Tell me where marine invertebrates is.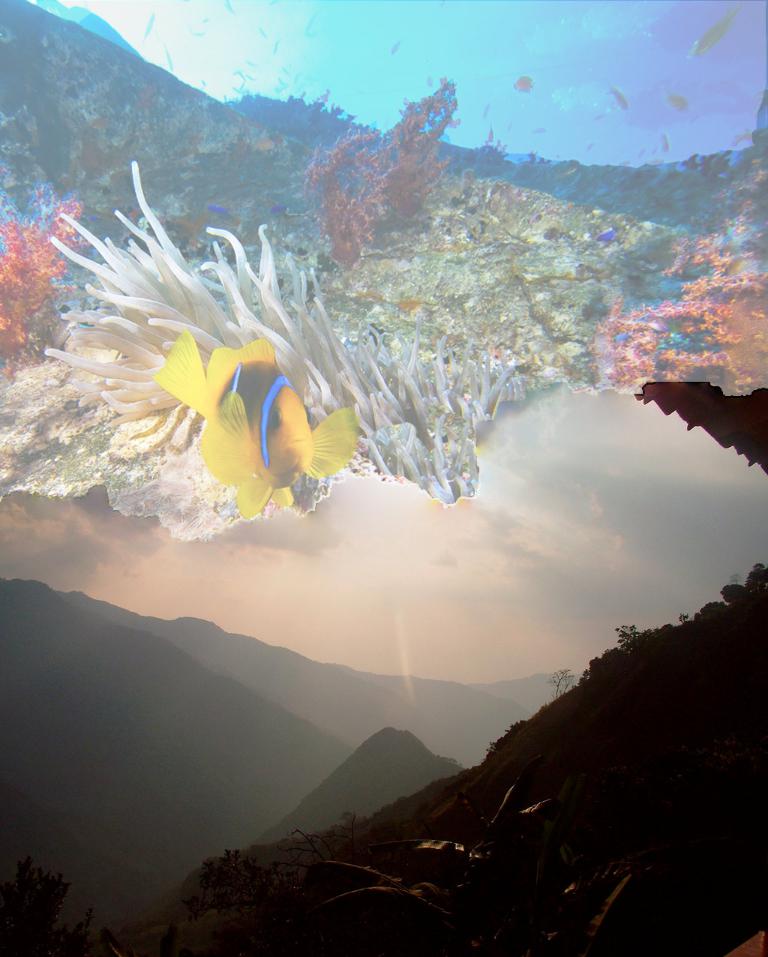
marine invertebrates is at <box>121,223,349,521</box>.
